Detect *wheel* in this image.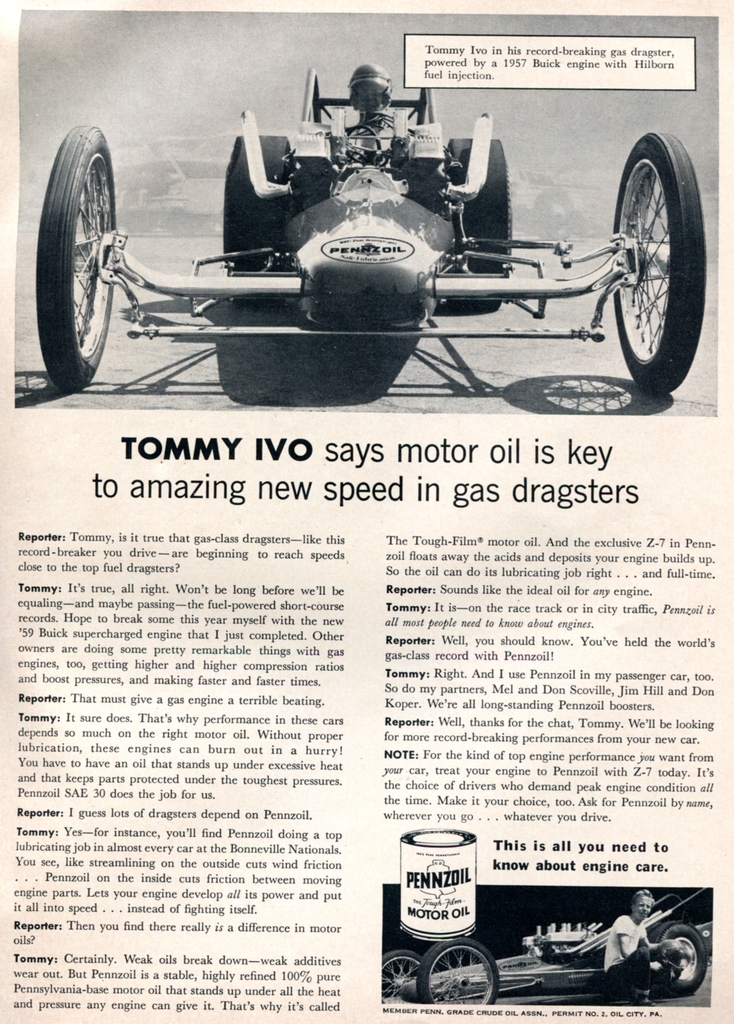
Detection: 417, 935, 499, 1005.
